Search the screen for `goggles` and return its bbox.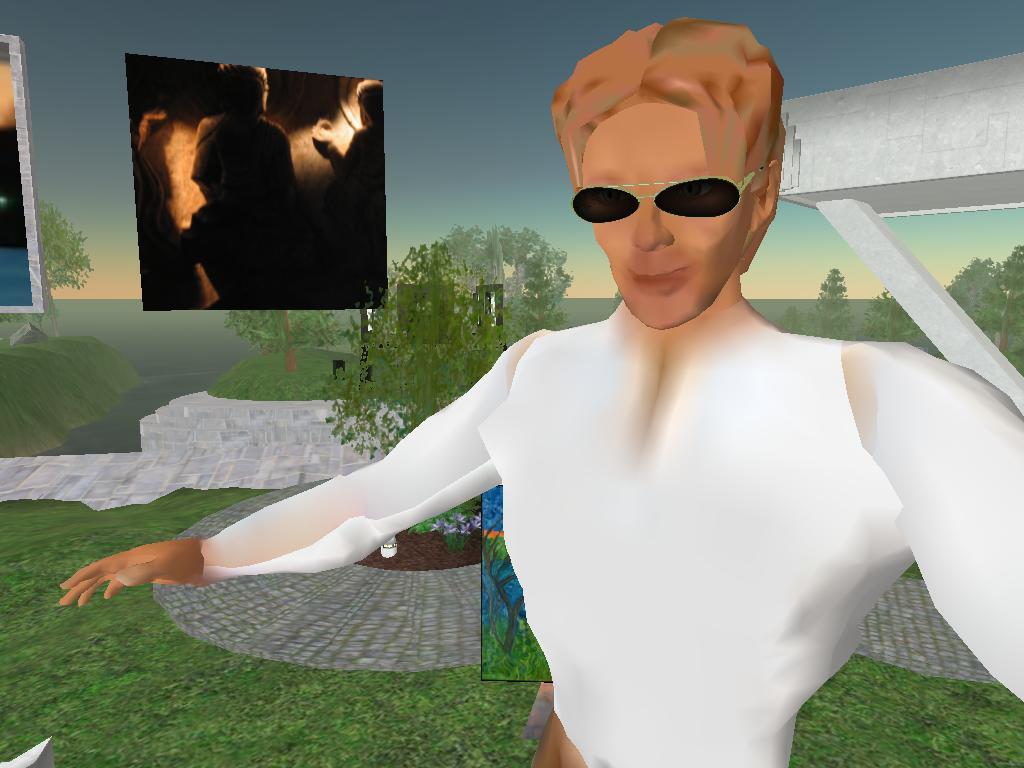
Found: Rect(583, 167, 765, 226).
